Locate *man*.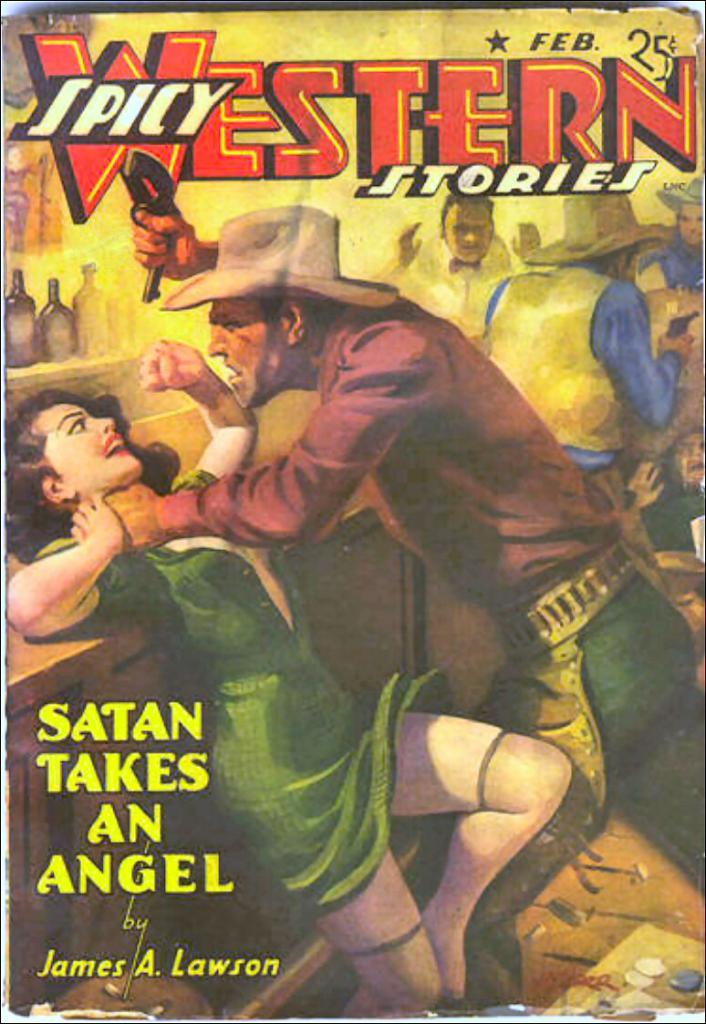
Bounding box: (left=365, top=195, right=511, bottom=336).
